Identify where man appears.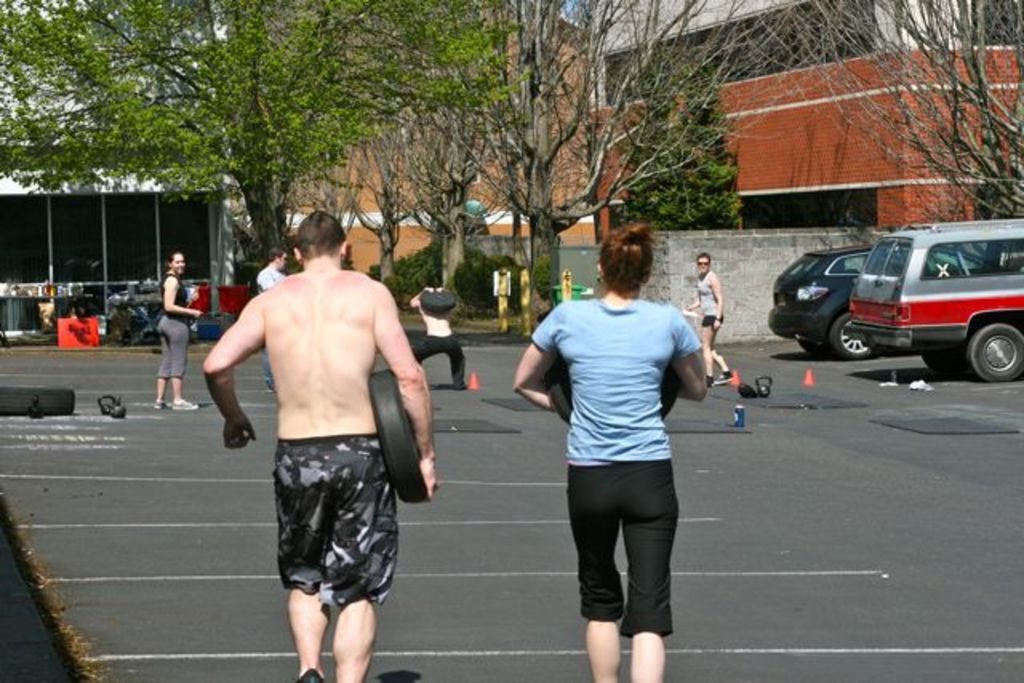
Appears at bbox=[202, 213, 437, 681].
